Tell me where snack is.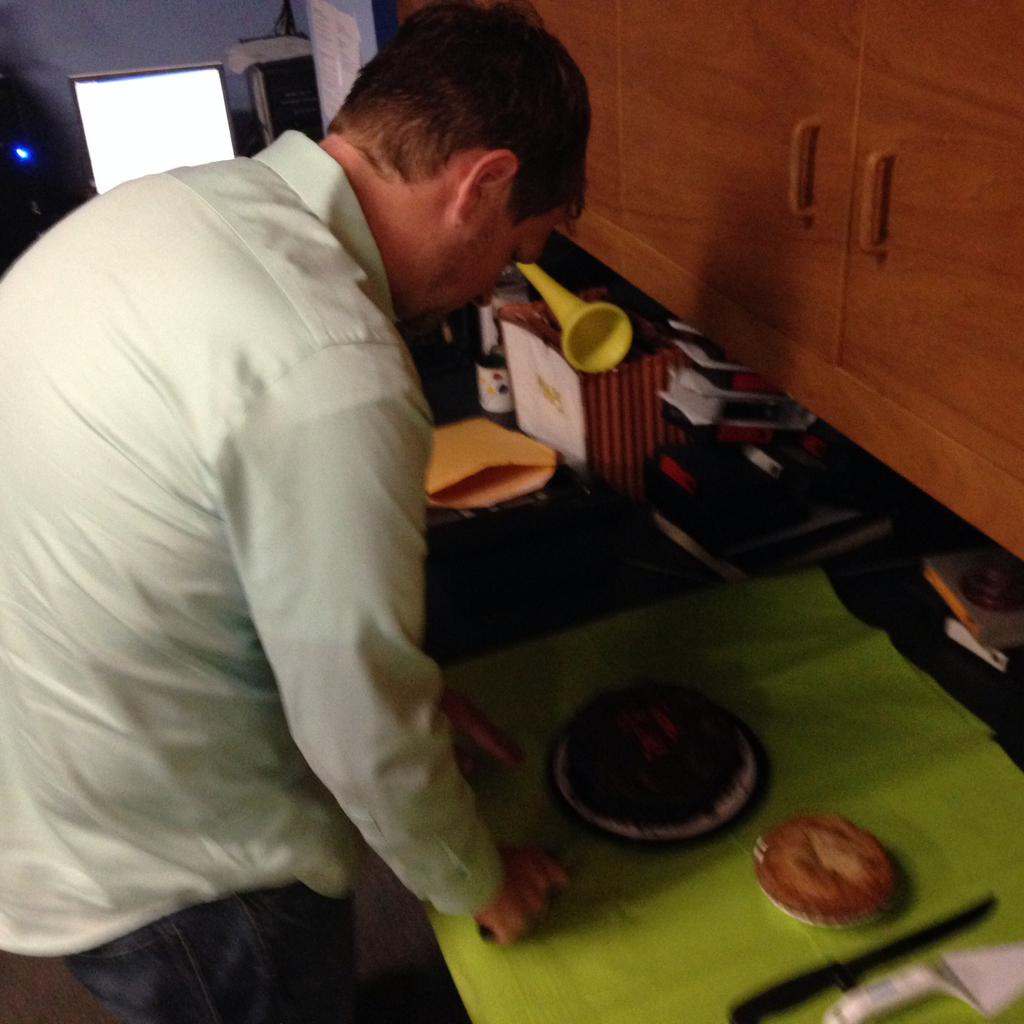
snack is at locate(750, 810, 908, 929).
